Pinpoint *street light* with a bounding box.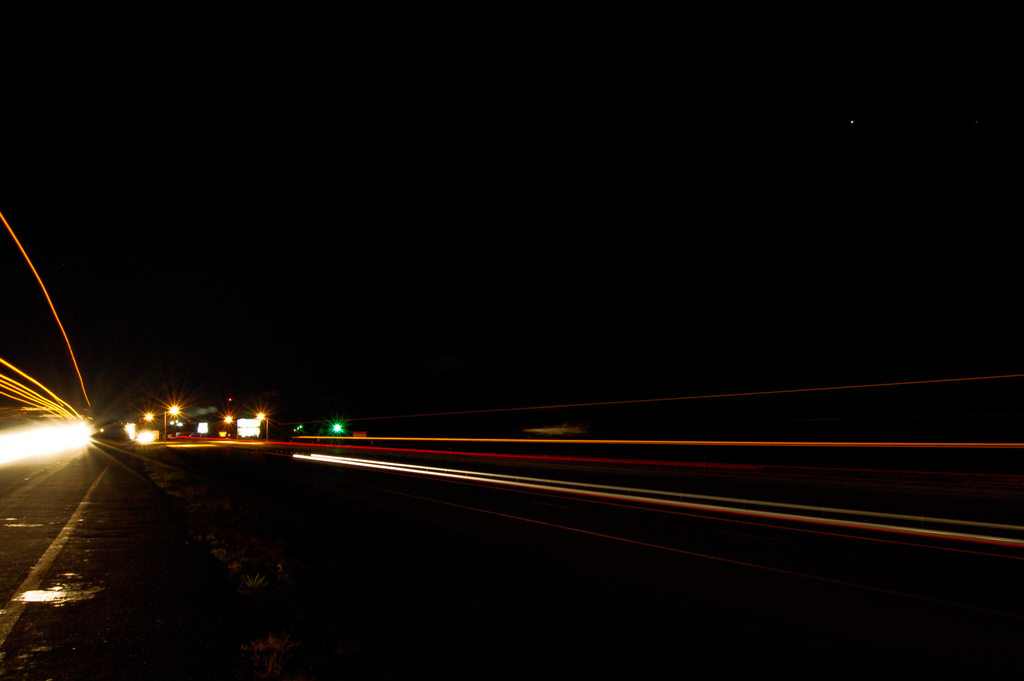
l=252, t=413, r=271, b=439.
